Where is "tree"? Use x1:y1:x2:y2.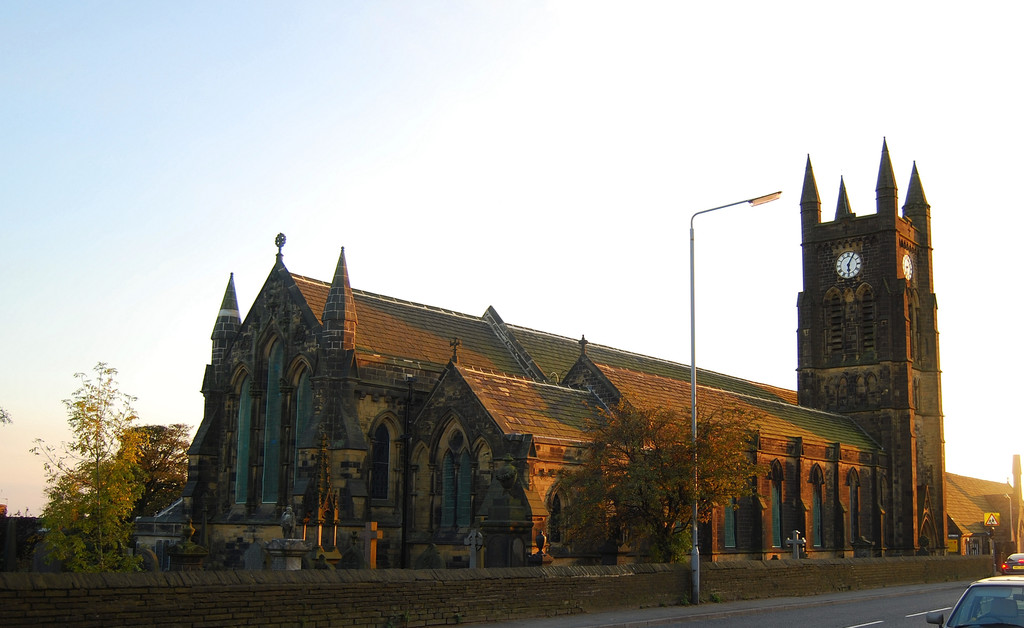
118:424:196:543.
